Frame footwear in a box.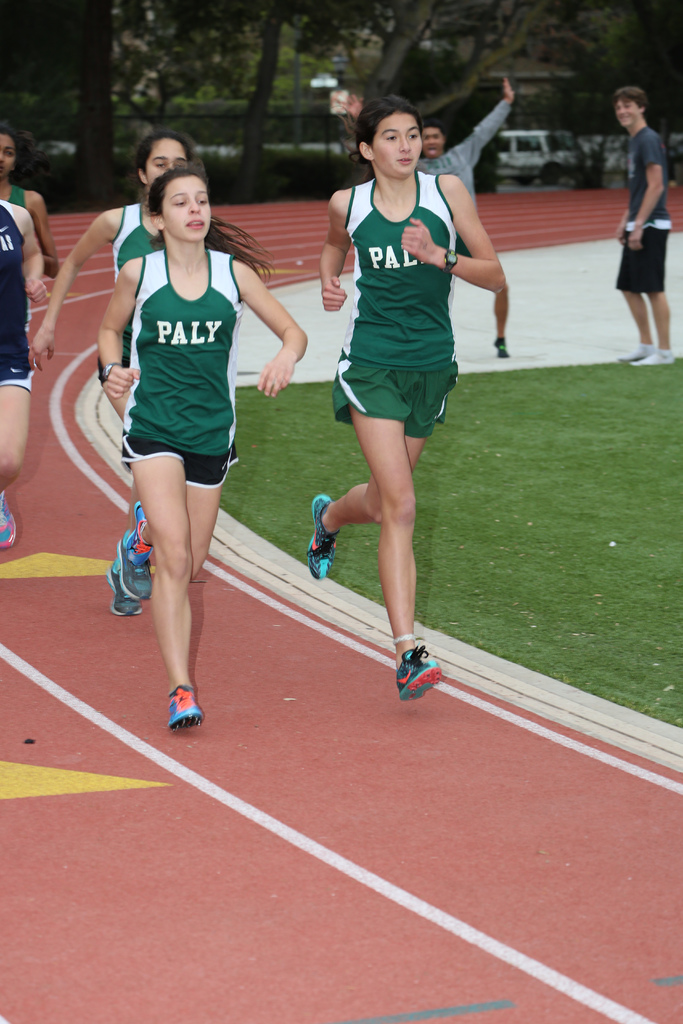
[left=630, top=347, right=674, bottom=366].
